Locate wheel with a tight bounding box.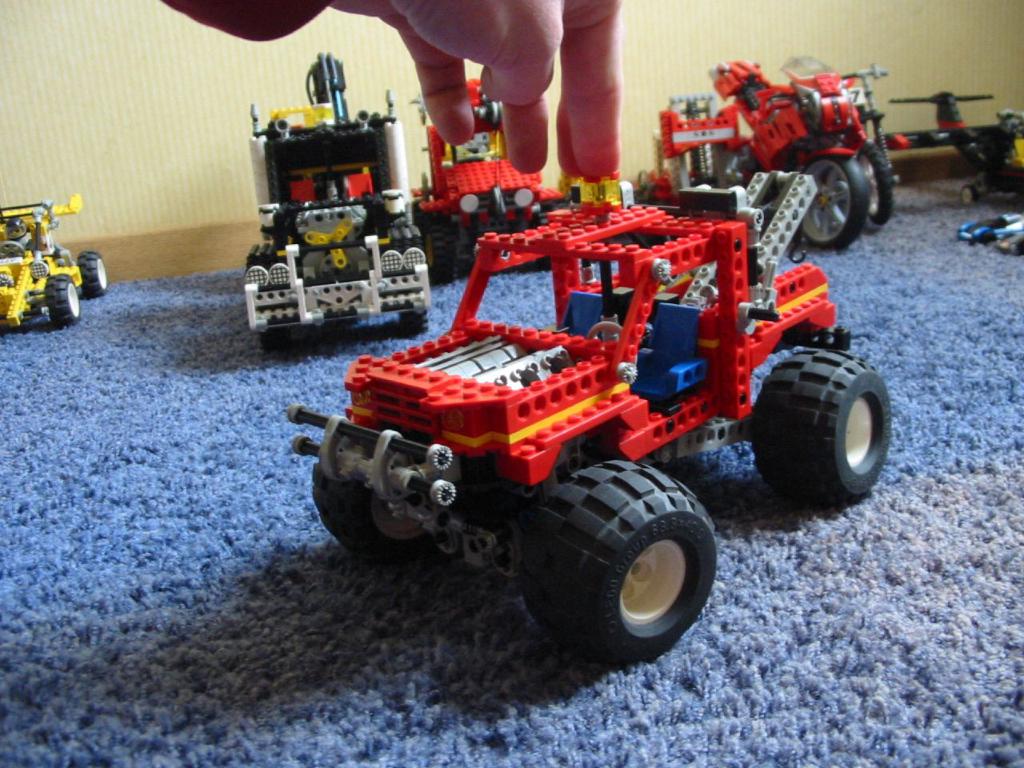
bbox=[314, 464, 448, 558].
